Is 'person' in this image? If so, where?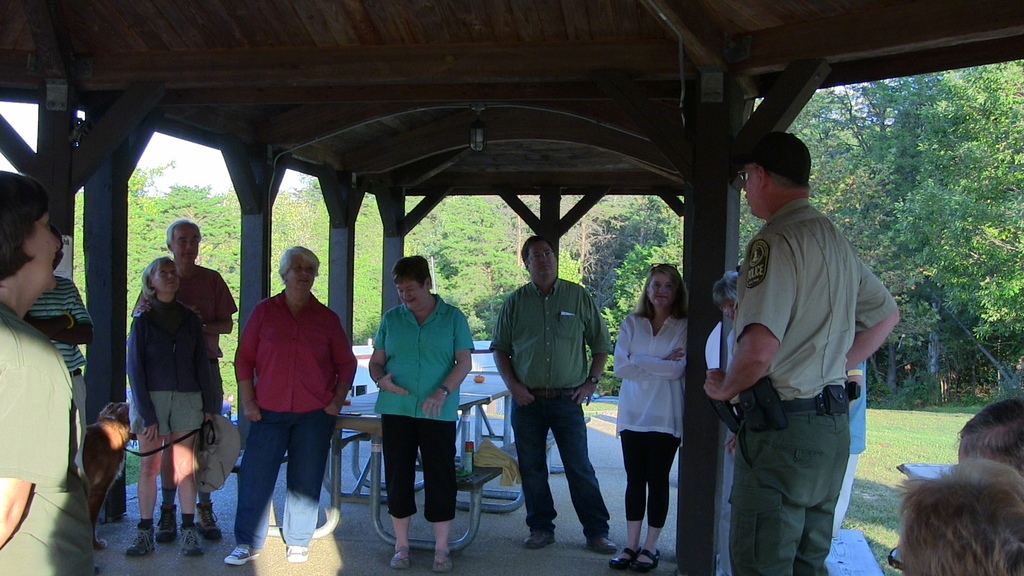
Yes, at pyautogui.locateOnScreen(362, 244, 466, 566).
